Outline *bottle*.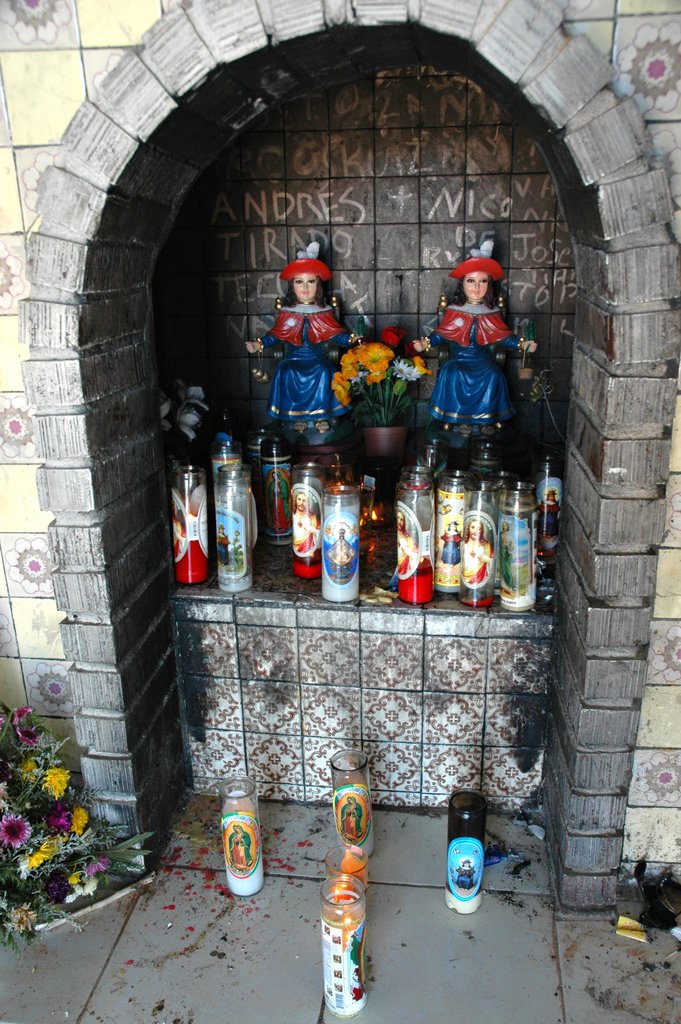
Outline: <region>460, 470, 495, 616</region>.
